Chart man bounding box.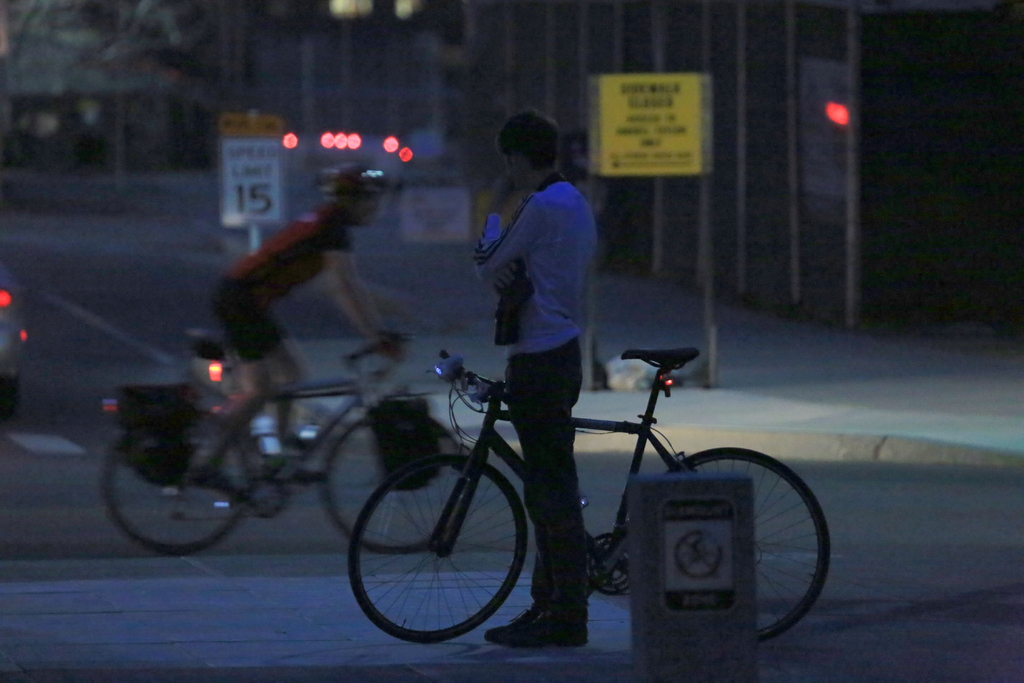
Charted: left=478, top=106, right=598, bottom=650.
